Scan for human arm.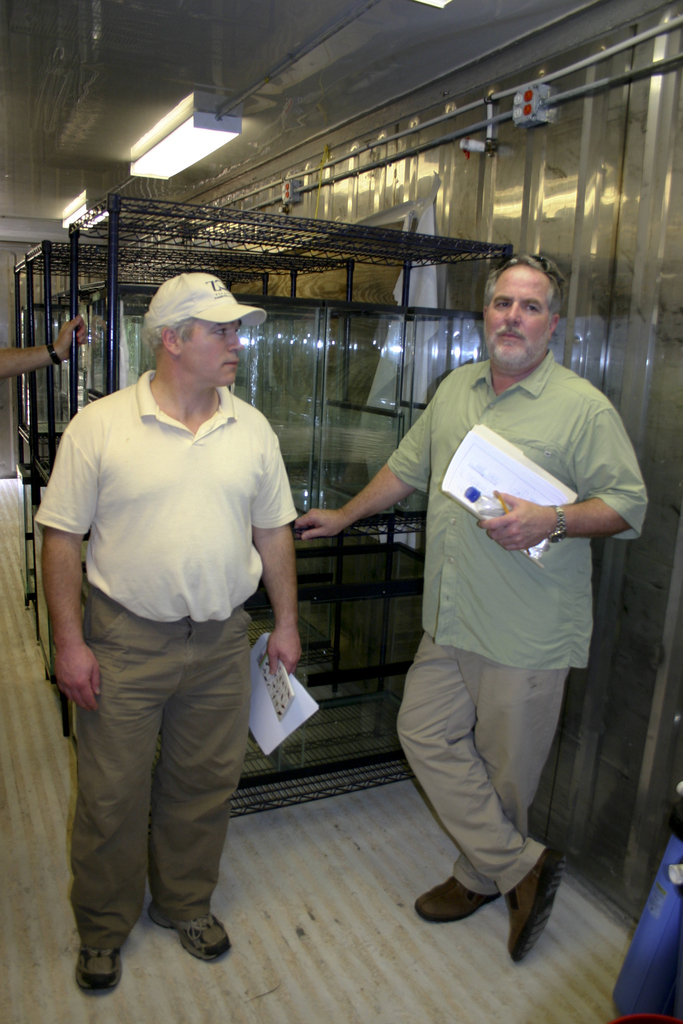
Scan result: x1=0 y1=311 x2=89 y2=376.
